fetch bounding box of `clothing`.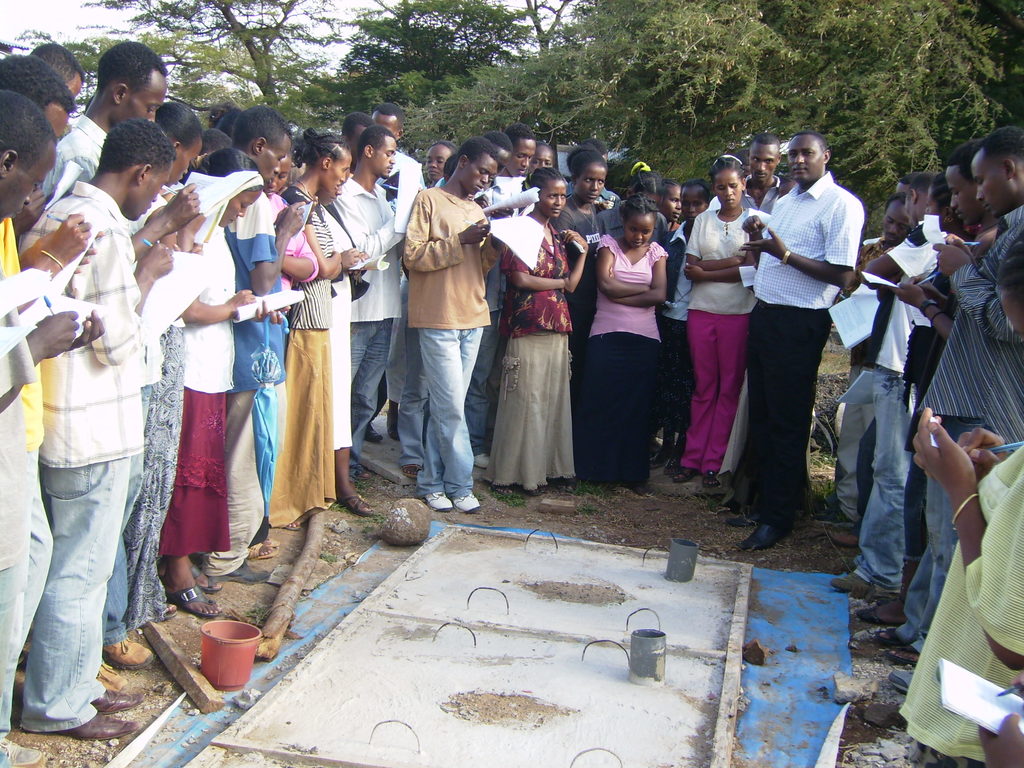
Bbox: <box>231,184,281,568</box>.
